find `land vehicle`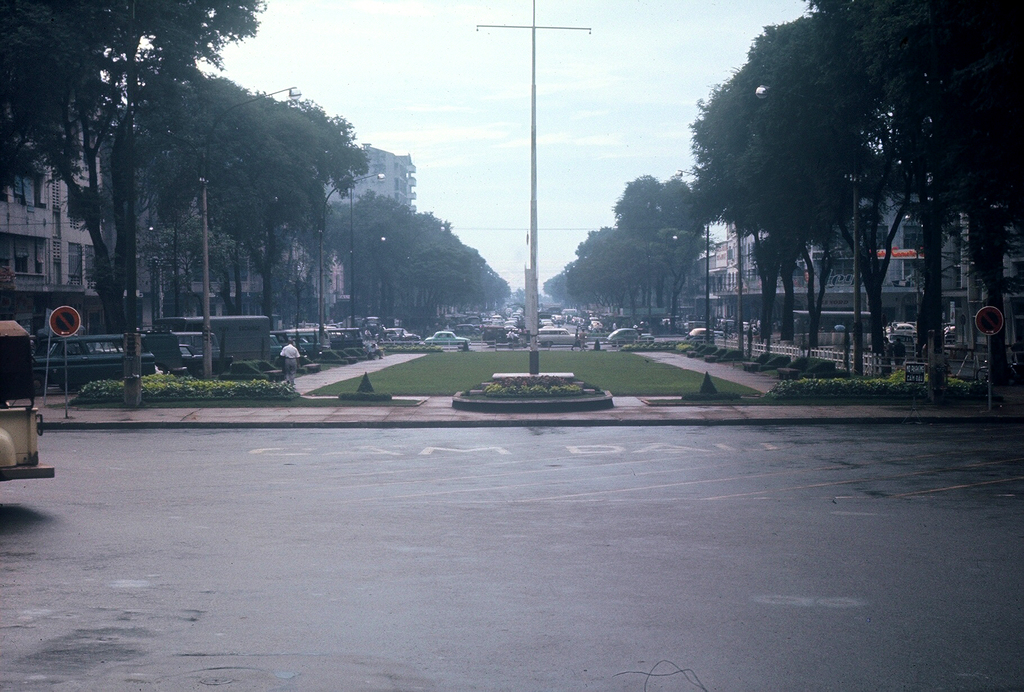
<region>690, 325, 714, 338</region>
